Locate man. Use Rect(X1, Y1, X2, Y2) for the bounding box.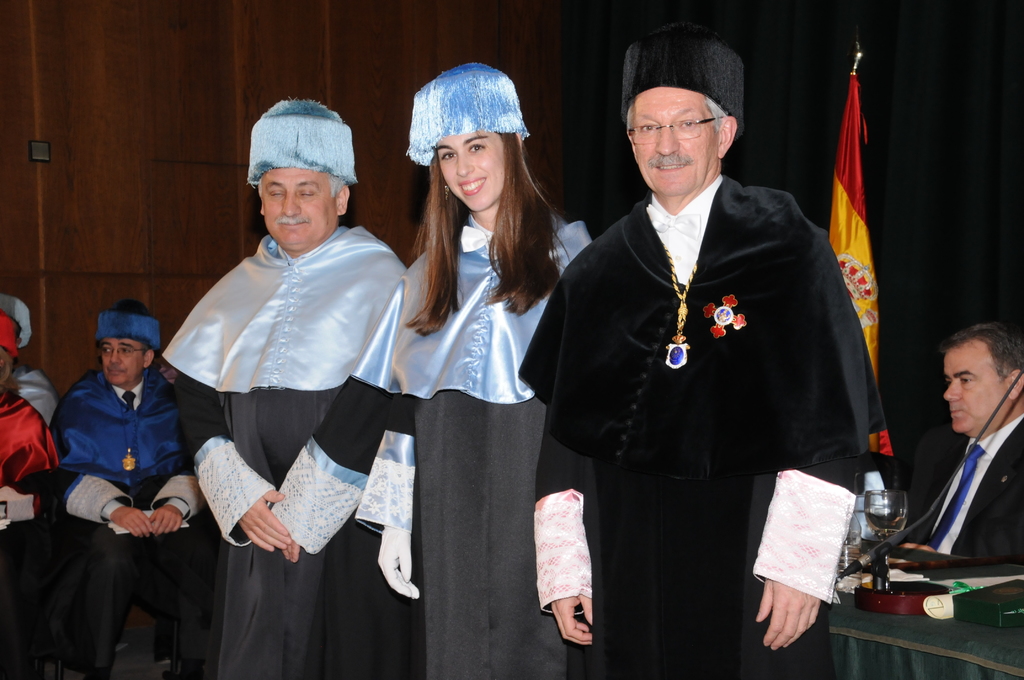
Rect(890, 312, 1023, 568).
